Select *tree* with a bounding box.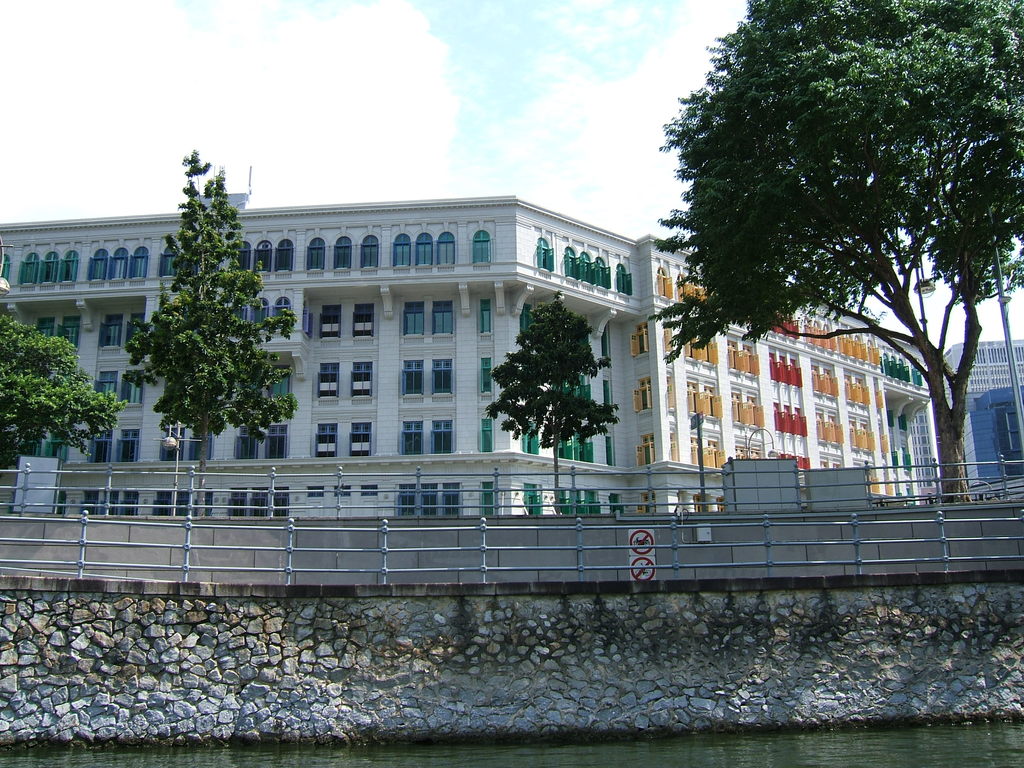
(118, 147, 298, 520).
